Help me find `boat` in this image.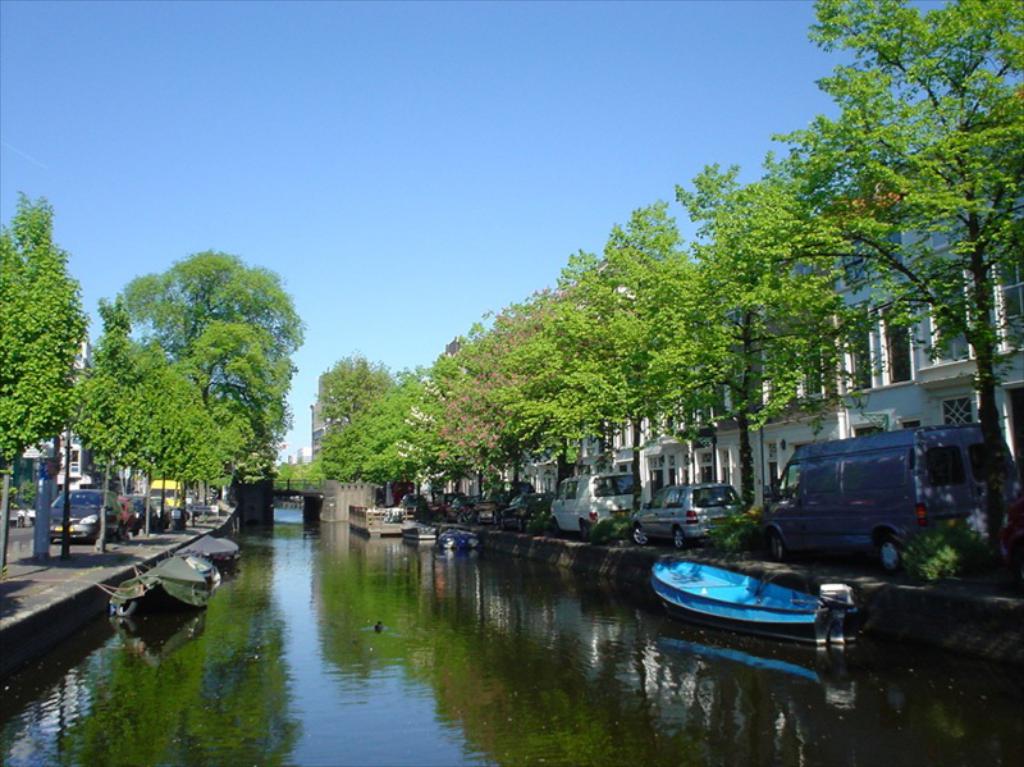
Found it: pyautogui.locateOnScreen(108, 553, 216, 621).
